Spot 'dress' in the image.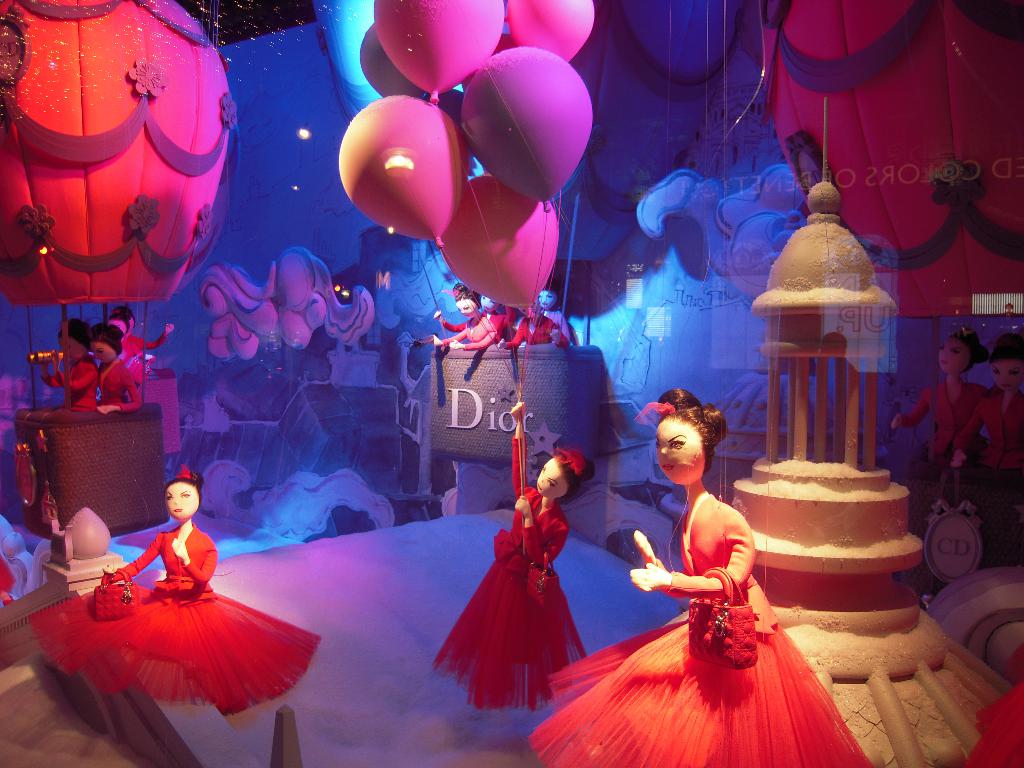
'dress' found at (429, 438, 589, 721).
